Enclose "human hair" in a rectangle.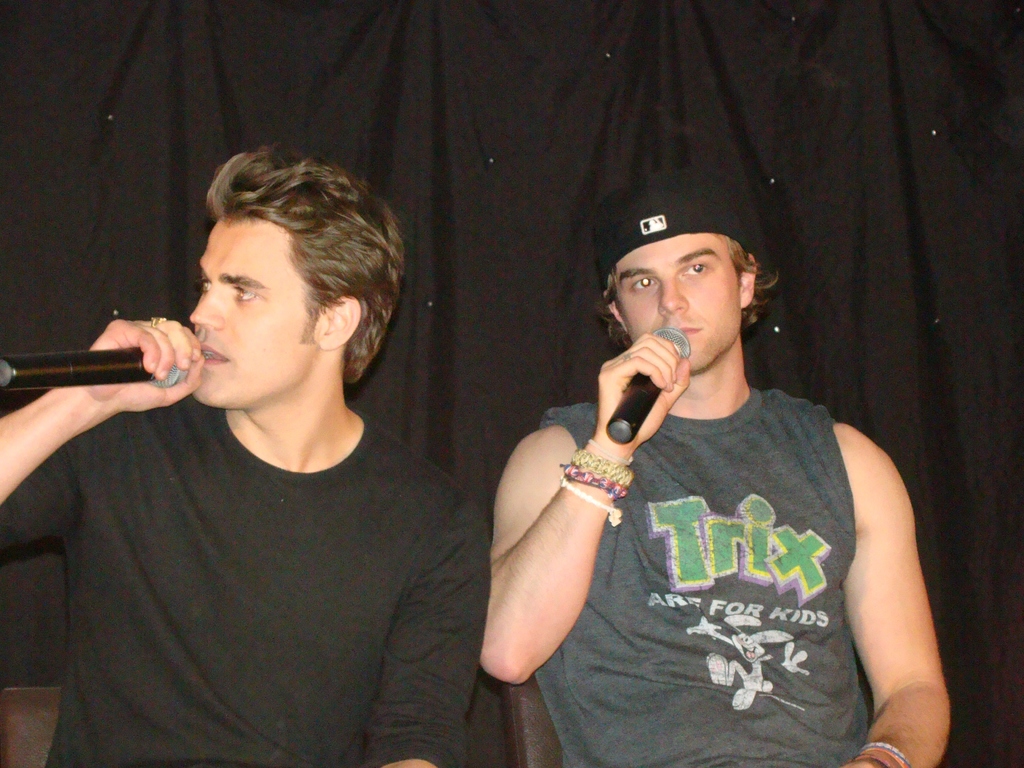
(592, 230, 780, 353).
